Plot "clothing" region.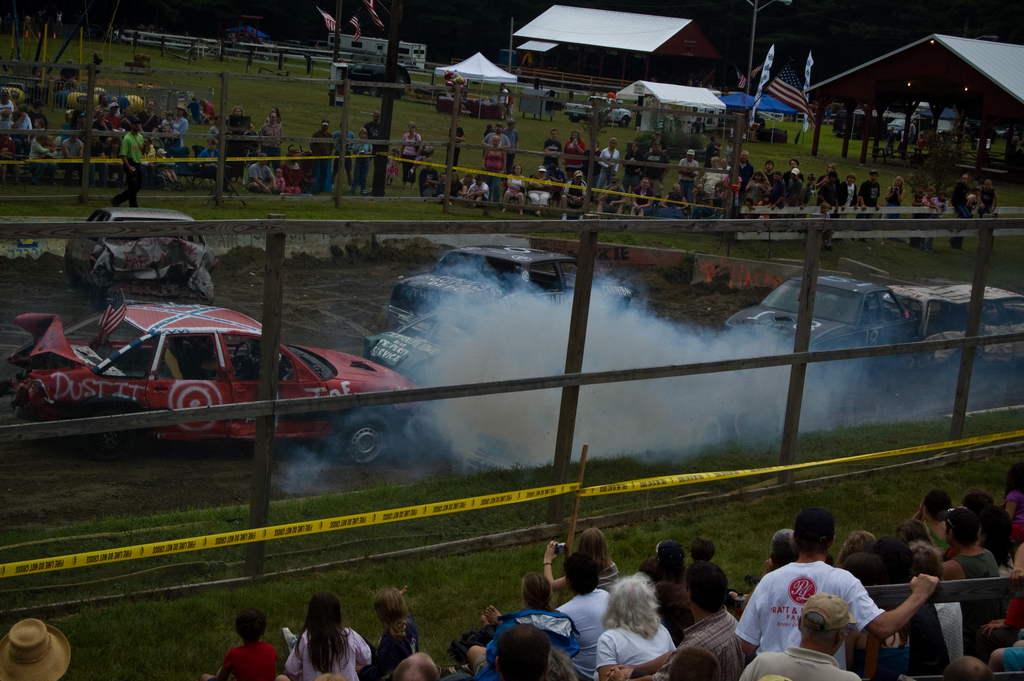
Plotted at bbox=(599, 177, 624, 215).
